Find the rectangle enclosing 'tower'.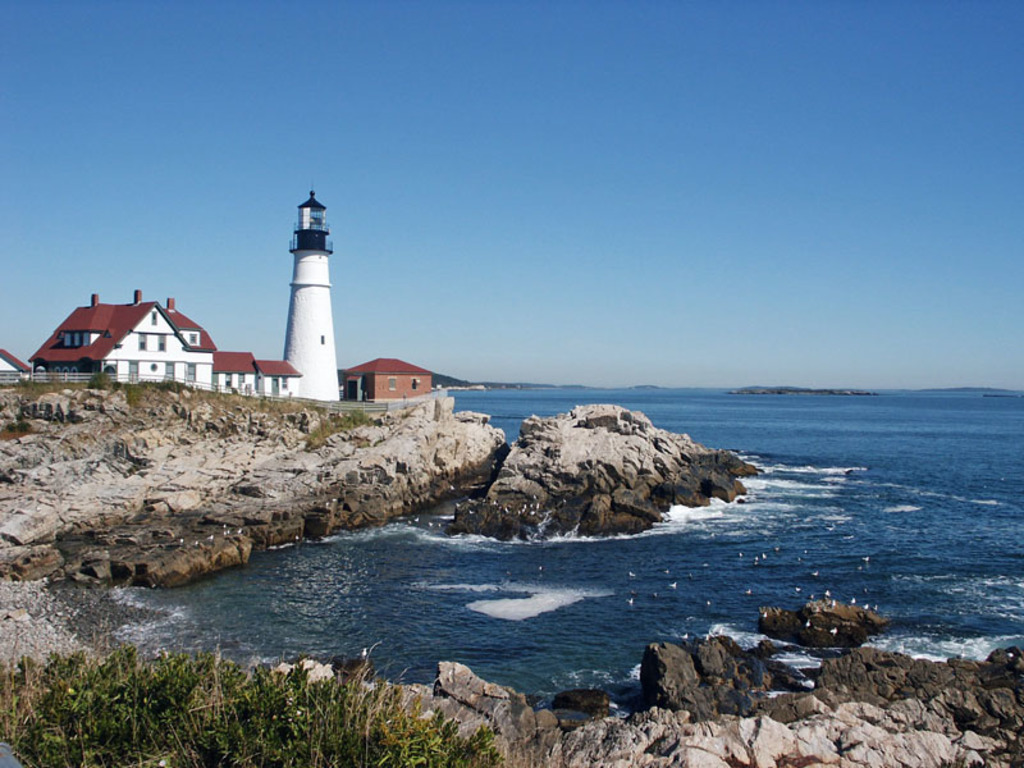
pyautogui.locateOnScreen(283, 189, 340, 402).
